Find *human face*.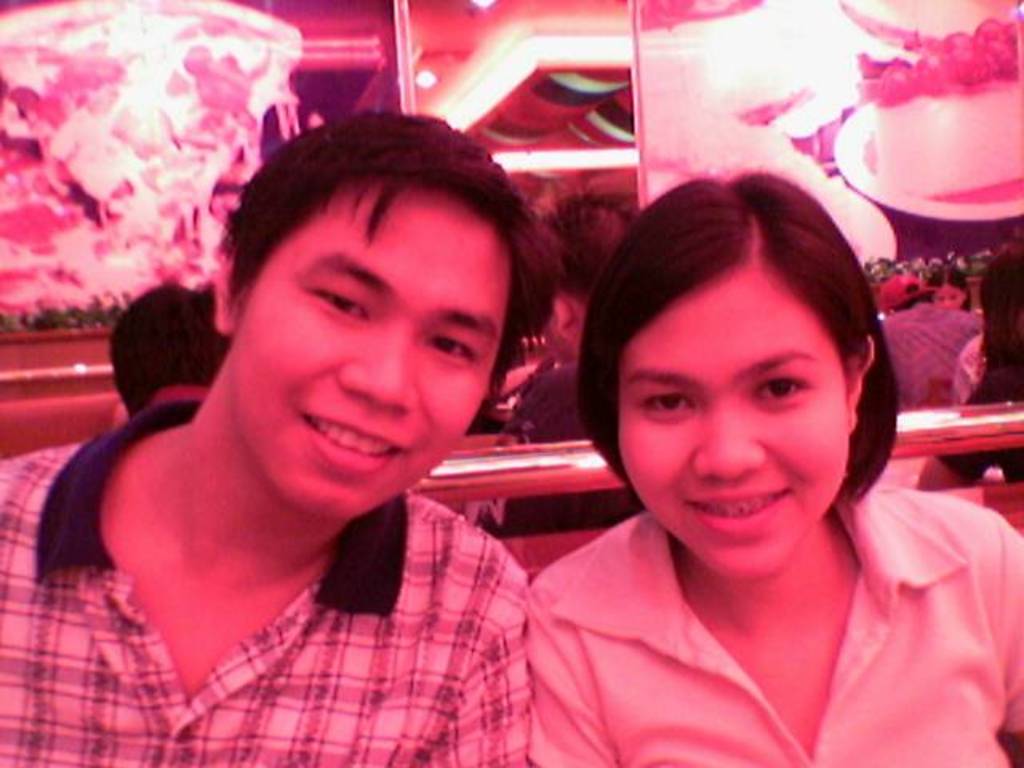
(x1=938, y1=286, x2=960, y2=306).
